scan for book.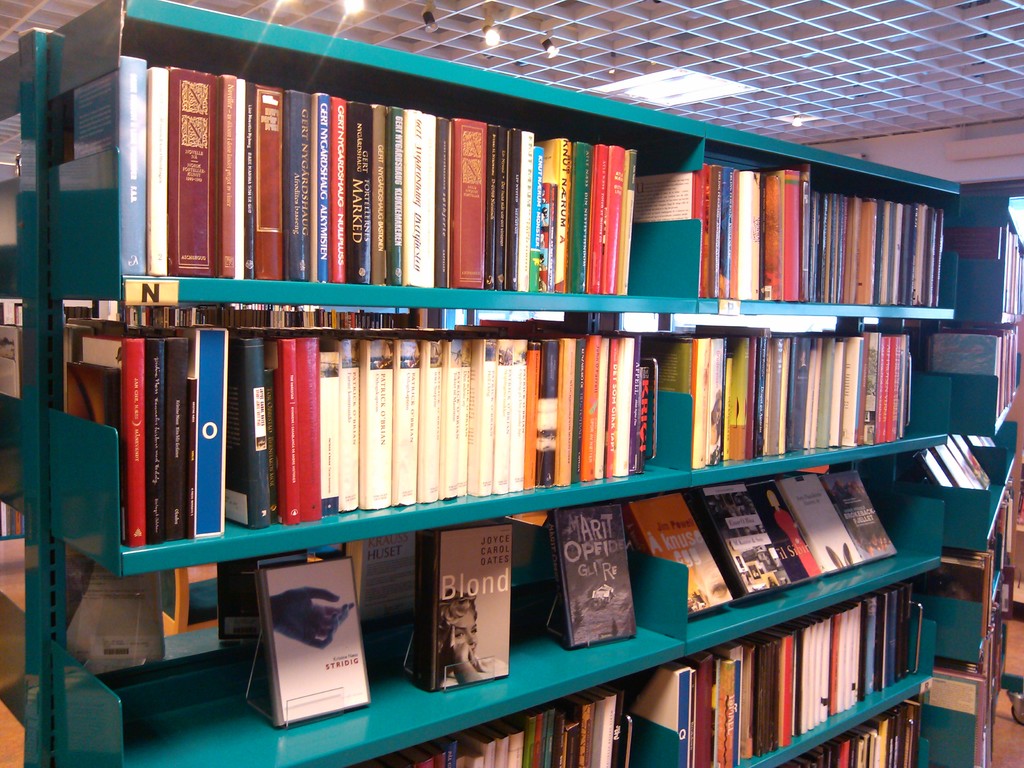
Scan result: {"left": 696, "top": 477, "right": 792, "bottom": 601}.
